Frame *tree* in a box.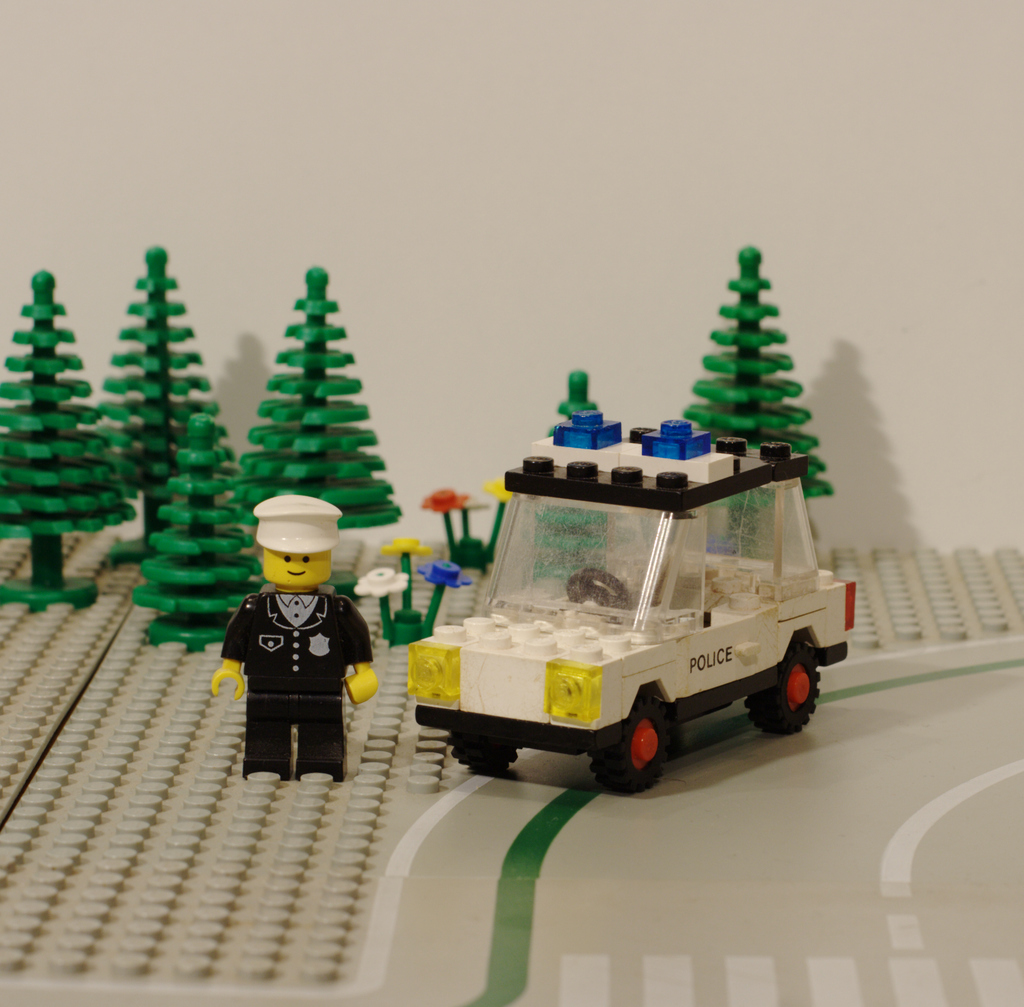
pyautogui.locateOnScreen(233, 265, 401, 602).
